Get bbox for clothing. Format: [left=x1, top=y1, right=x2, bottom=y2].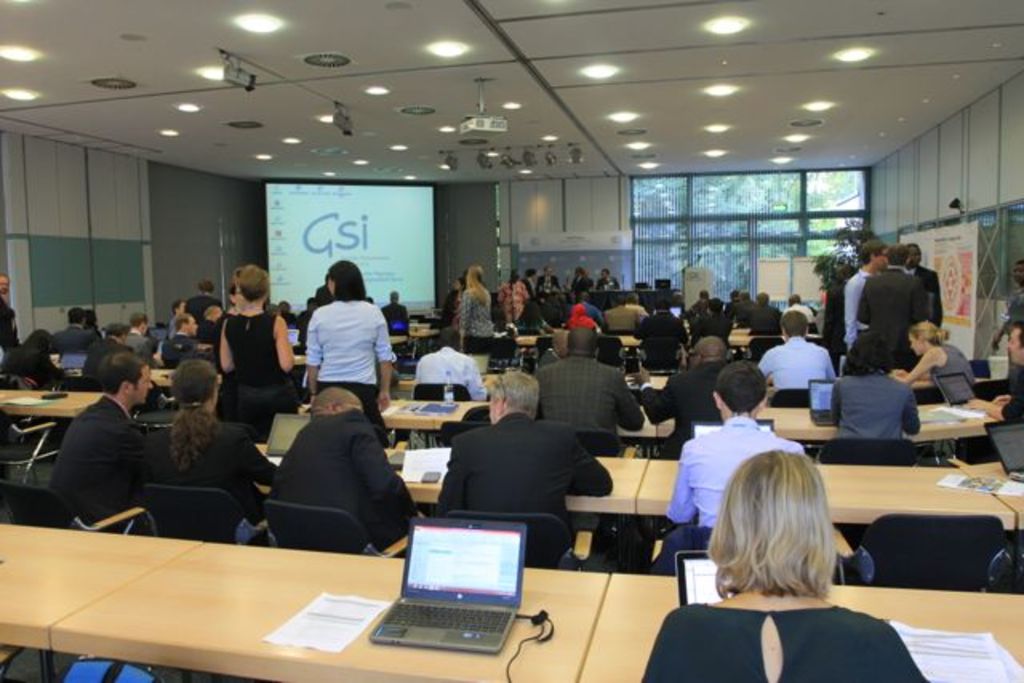
[left=275, top=416, right=418, bottom=539].
